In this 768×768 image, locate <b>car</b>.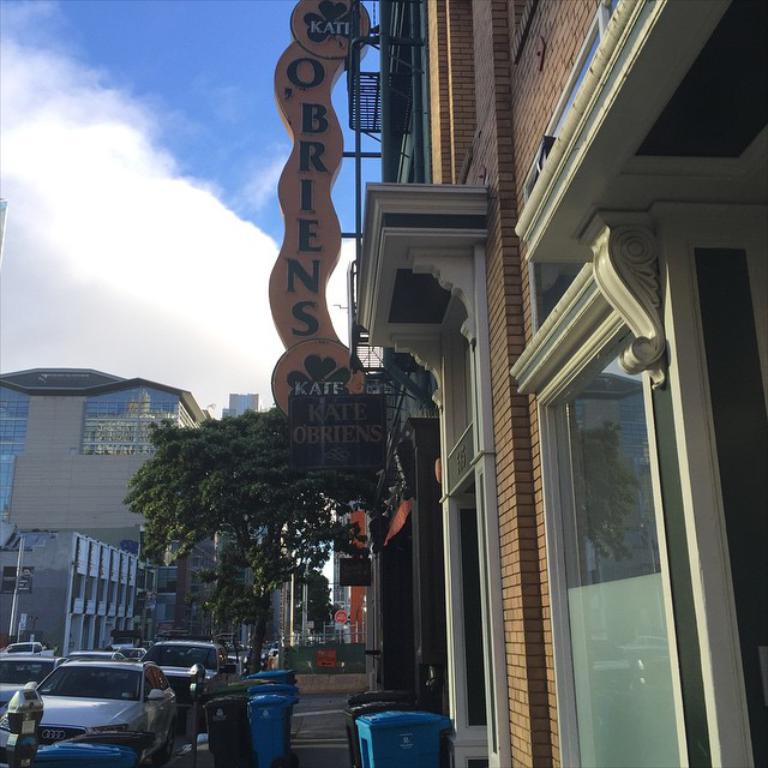
Bounding box: left=0, top=636, right=59, bottom=671.
